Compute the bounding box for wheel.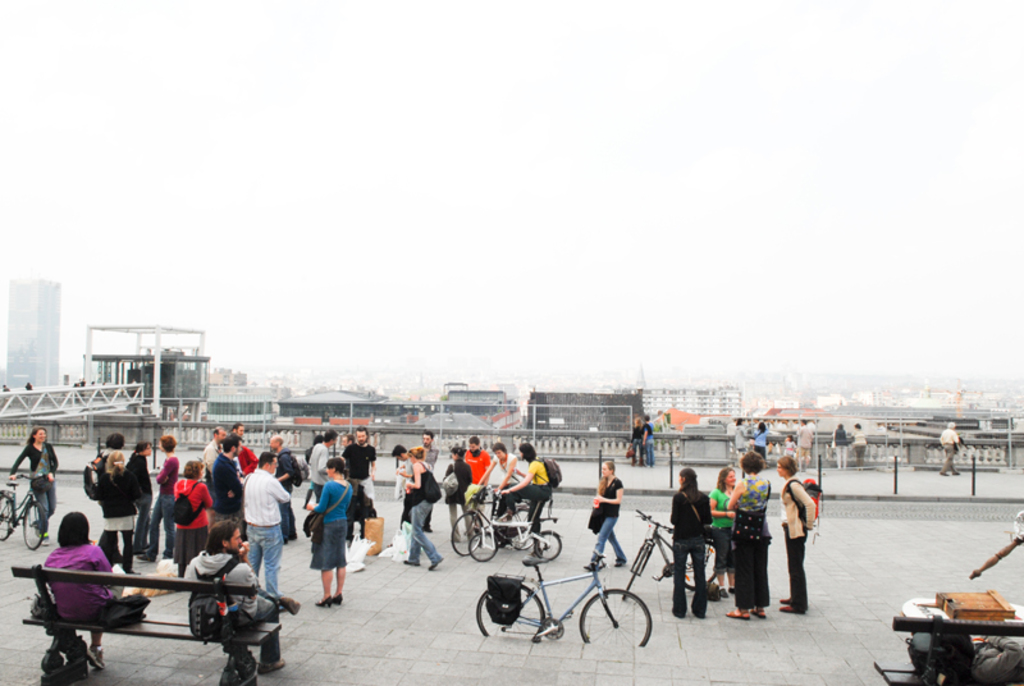
{"x1": 530, "y1": 525, "x2": 564, "y2": 561}.
